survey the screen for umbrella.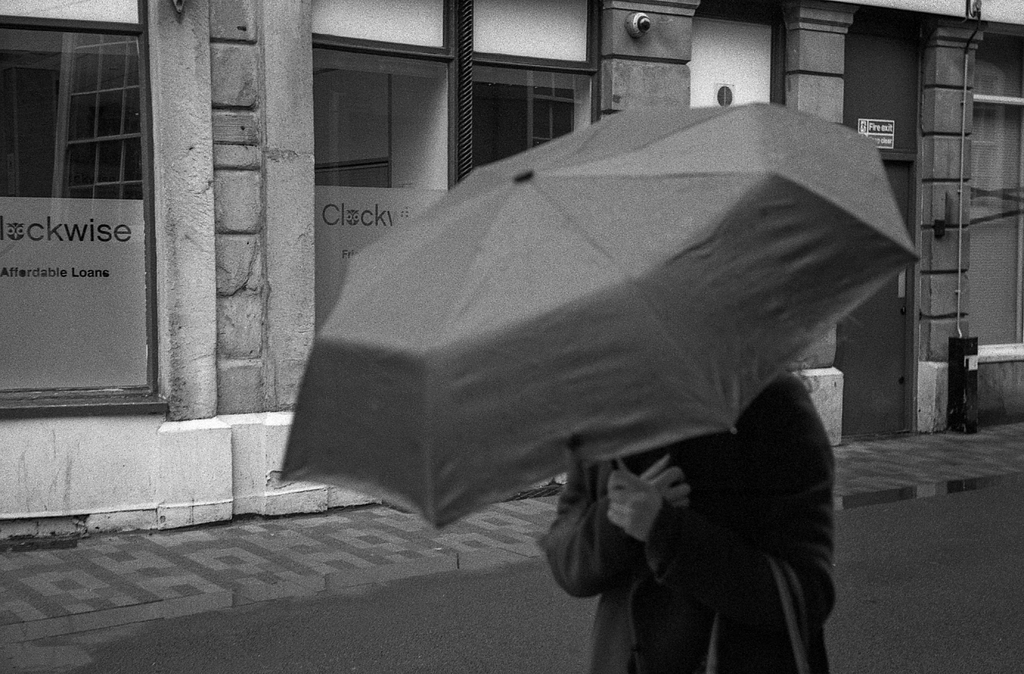
Survey found: <bbox>276, 94, 925, 572</bbox>.
